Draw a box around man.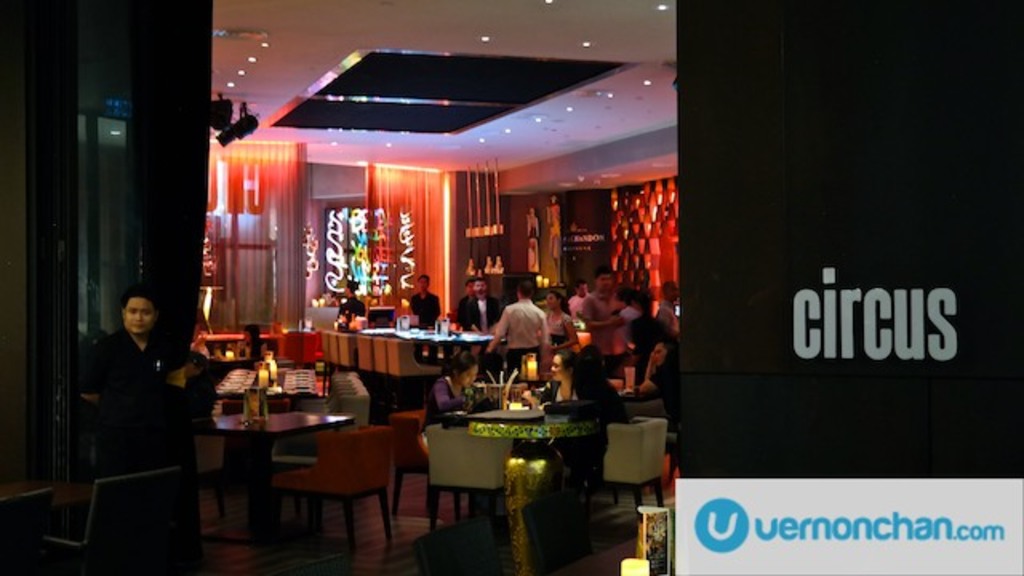
466,280,499,330.
